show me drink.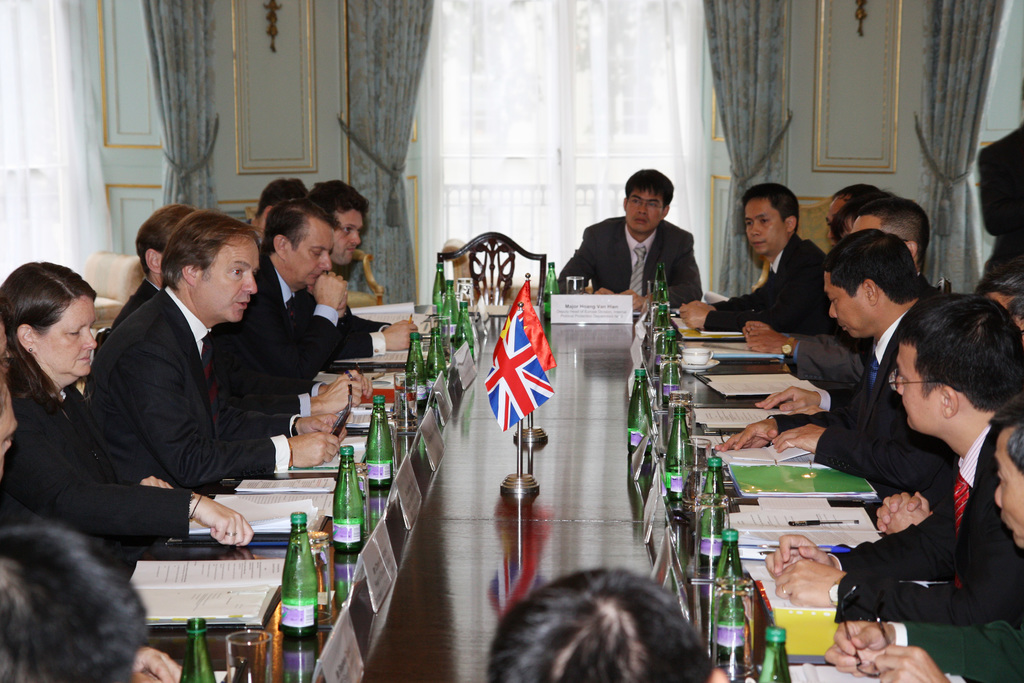
drink is here: <box>264,520,318,647</box>.
